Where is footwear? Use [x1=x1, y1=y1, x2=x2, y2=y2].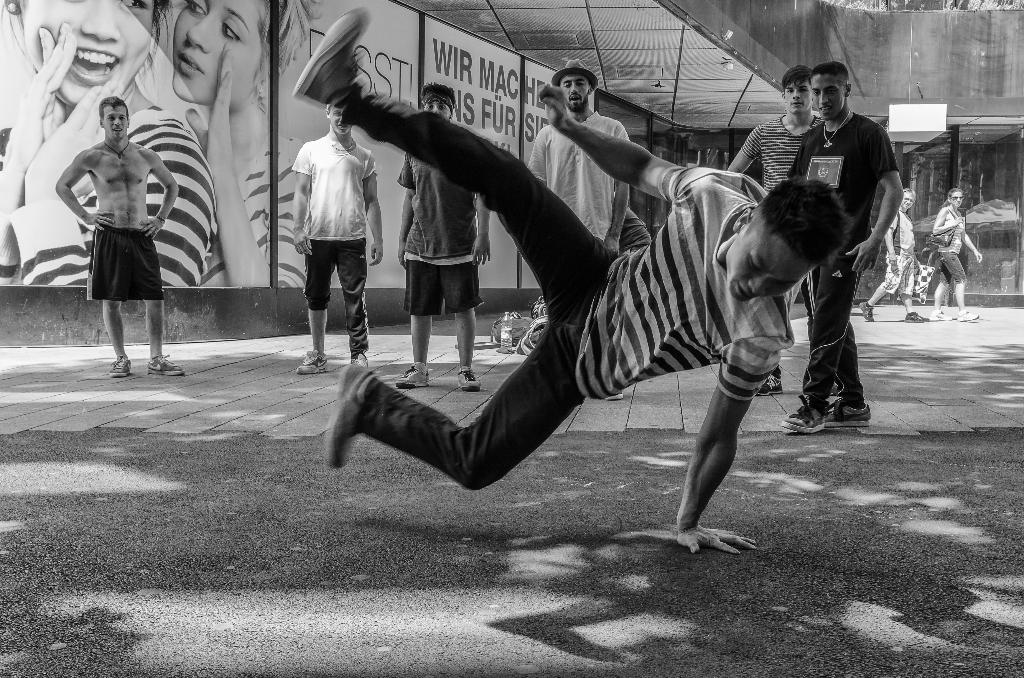
[x1=904, y1=314, x2=929, y2=323].
